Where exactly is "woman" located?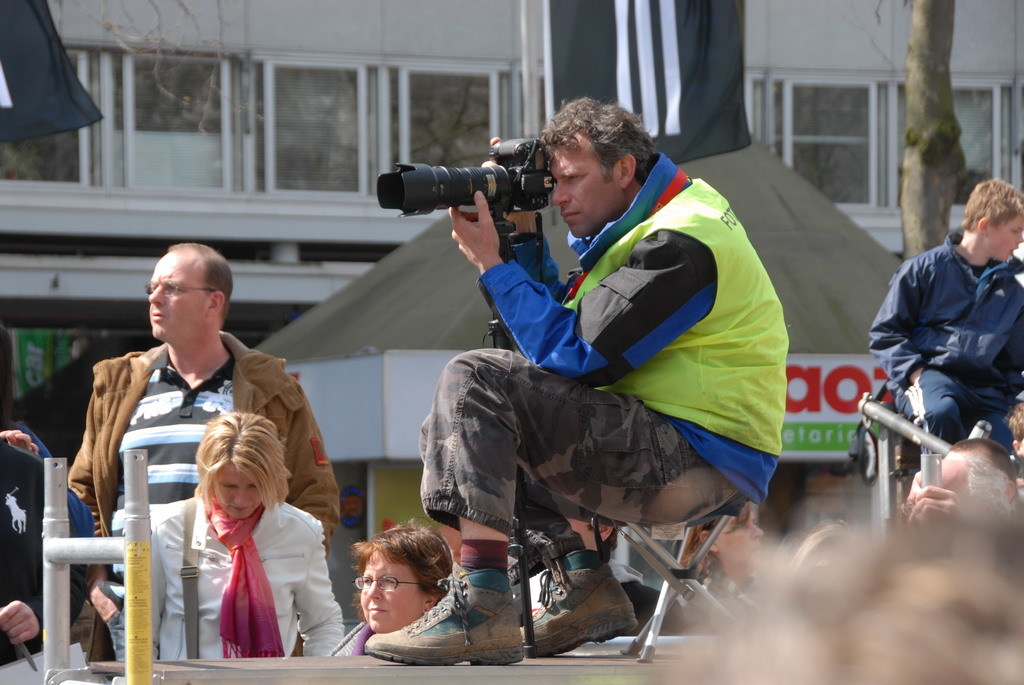
Its bounding box is (316, 521, 467, 649).
